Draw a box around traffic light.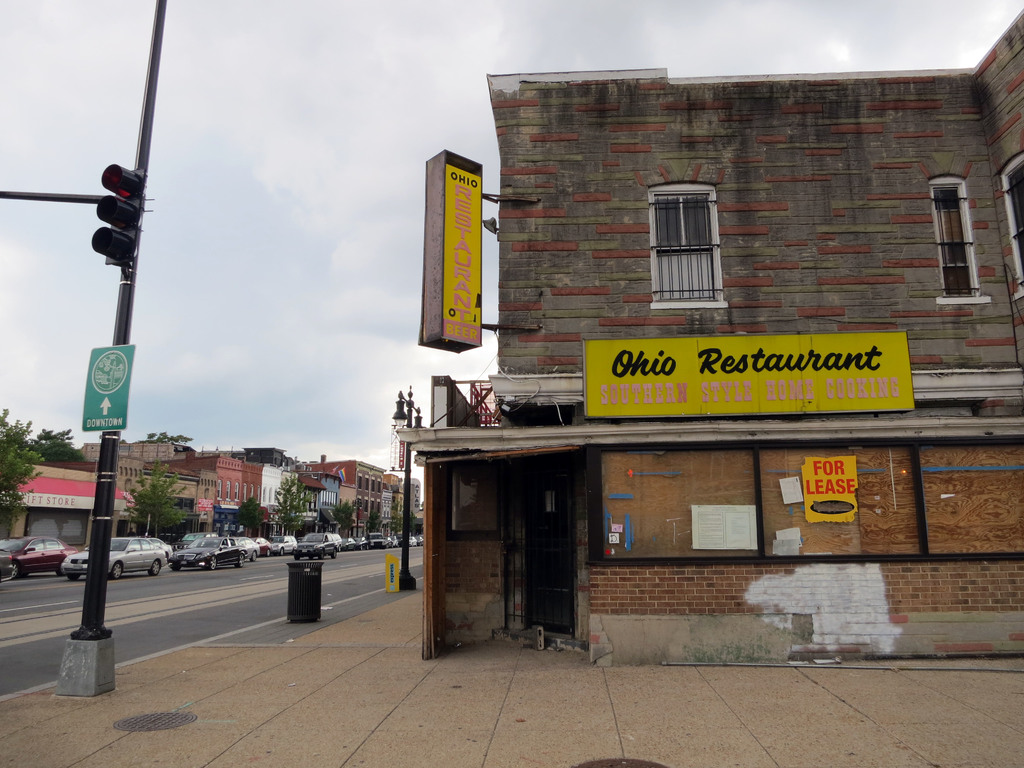
[91, 164, 147, 268].
